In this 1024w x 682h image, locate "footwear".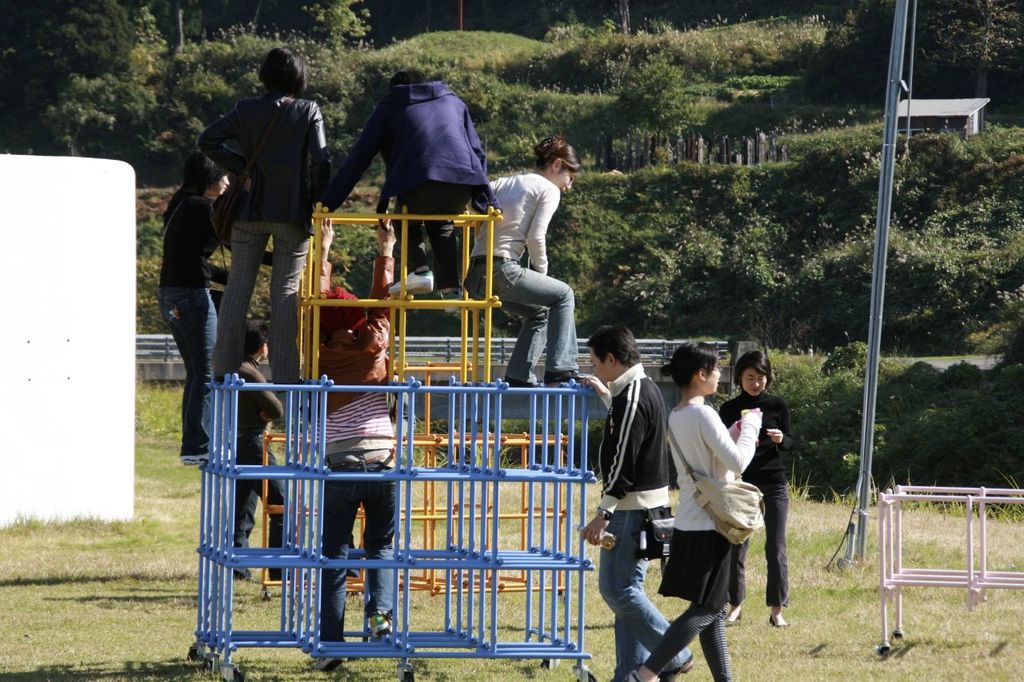
Bounding box: <region>769, 615, 790, 628</region>.
